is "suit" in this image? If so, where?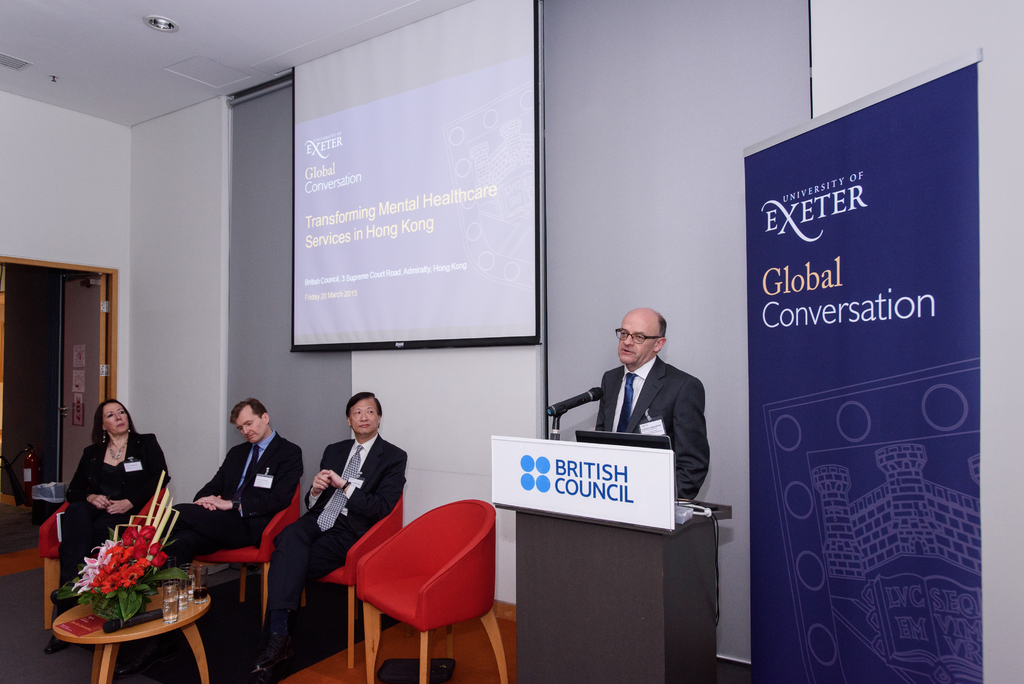
Yes, at [left=264, top=431, right=406, bottom=651].
